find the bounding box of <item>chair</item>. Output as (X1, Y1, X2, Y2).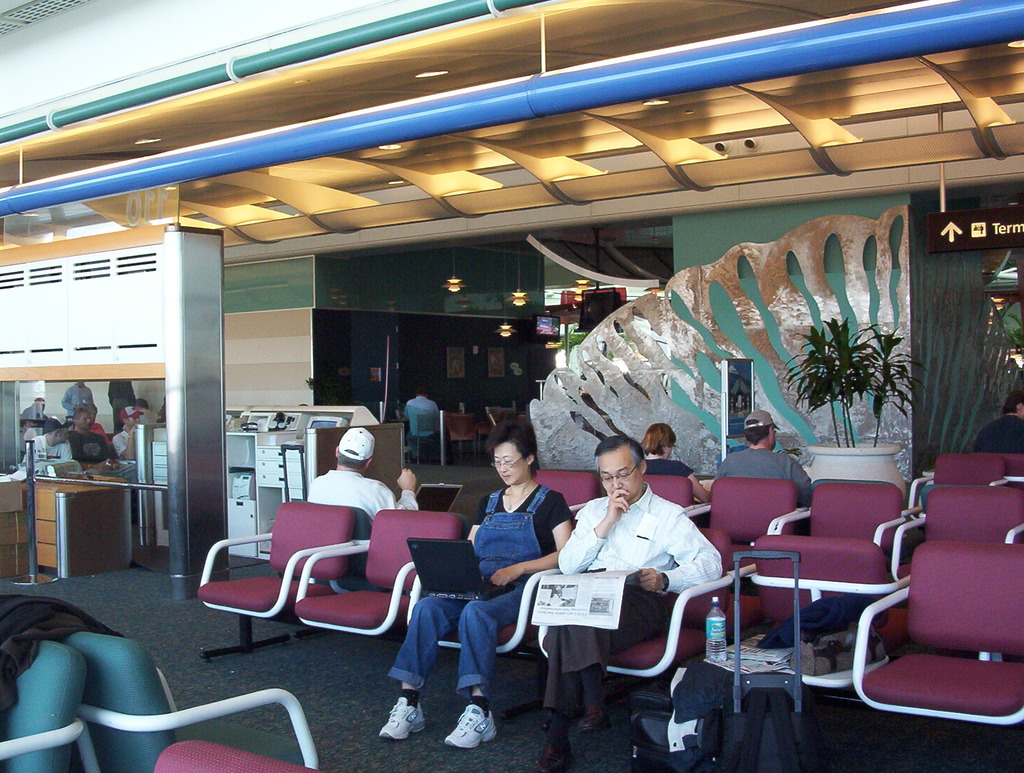
(531, 471, 604, 517).
